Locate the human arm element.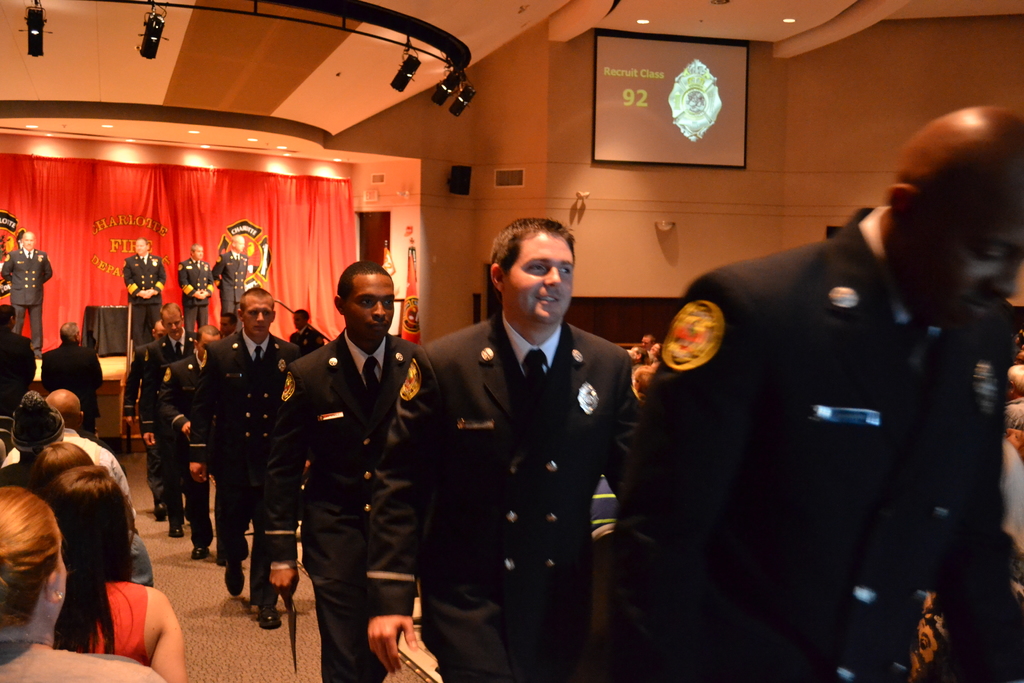
Element bbox: 602:383:641:495.
